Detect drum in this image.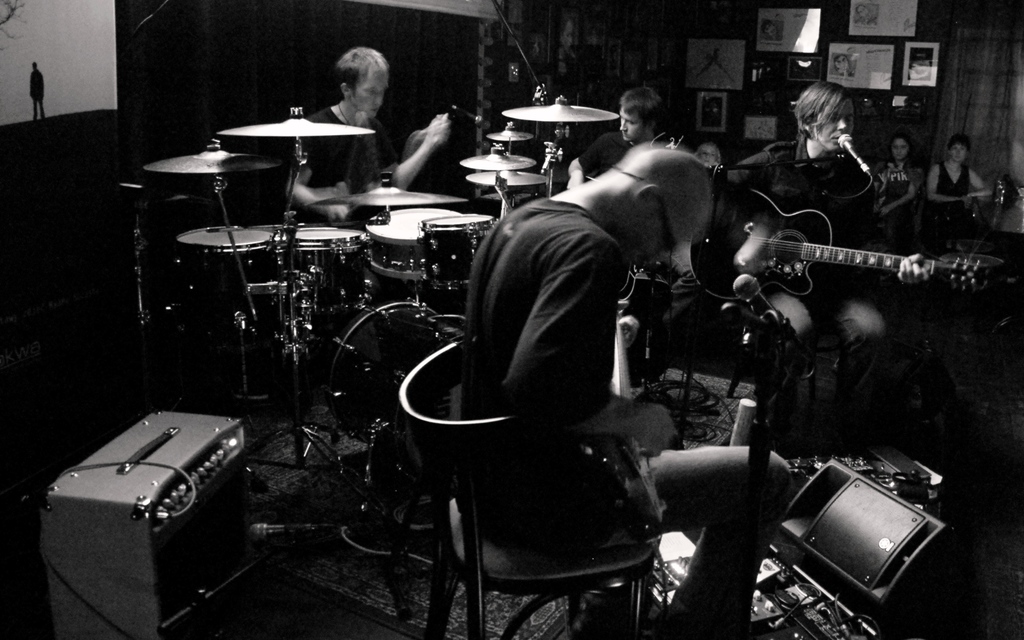
Detection: 358 196 452 278.
